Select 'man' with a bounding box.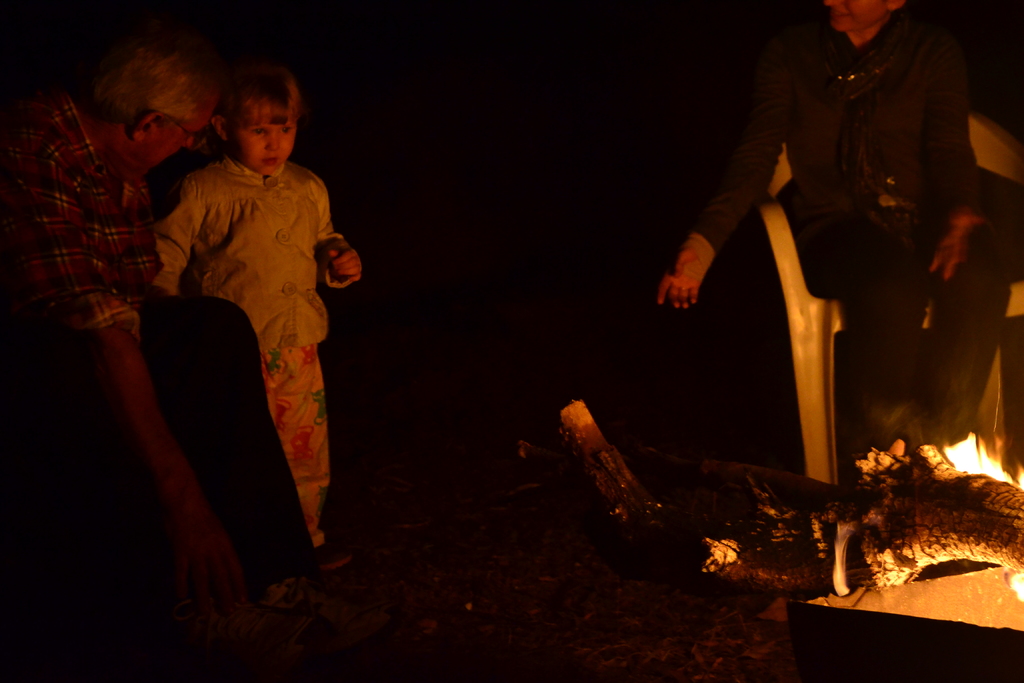
652, 0, 1011, 497.
